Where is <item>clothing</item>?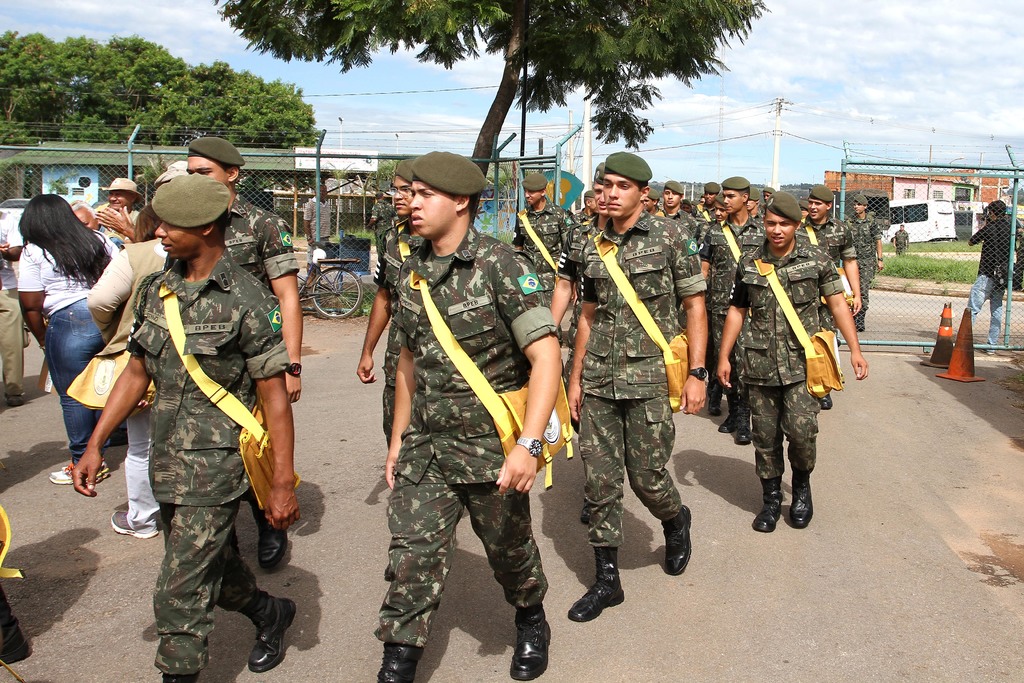
x1=225 y1=189 x2=285 y2=292.
